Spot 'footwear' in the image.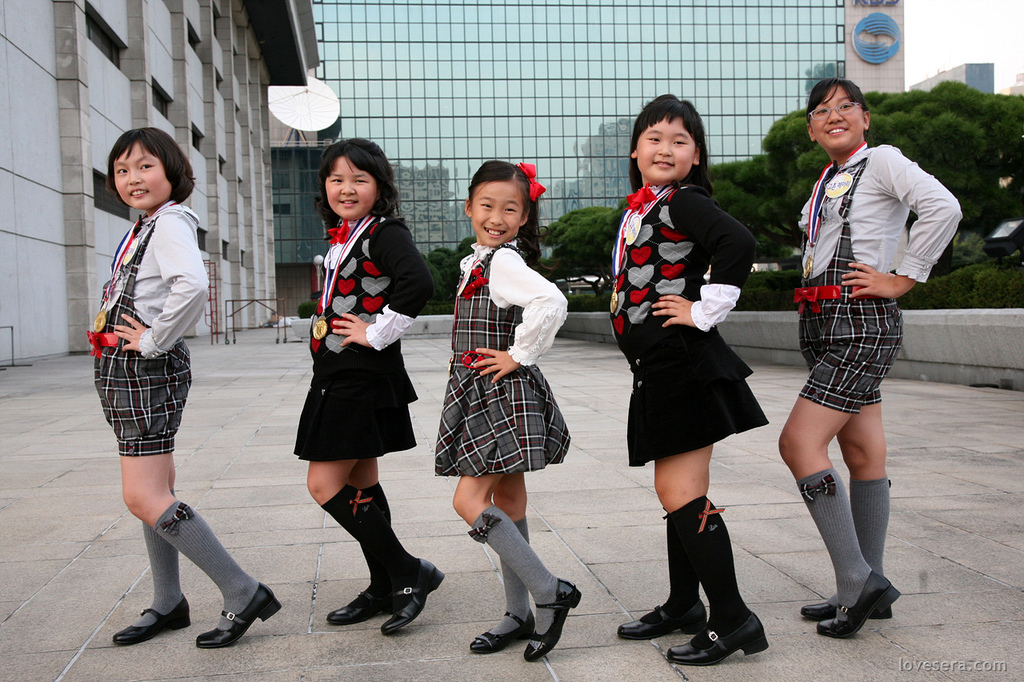
'footwear' found at left=650, top=508, right=768, bottom=672.
